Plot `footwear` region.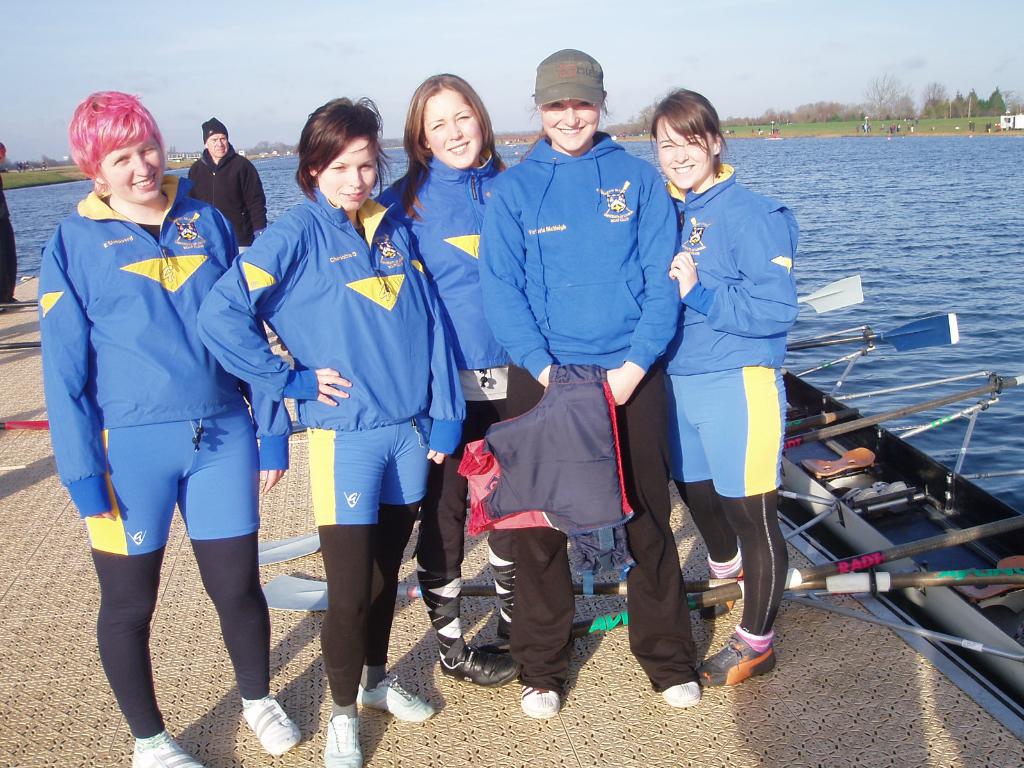
Plotted at select_region(658, 678, 703, 709).
